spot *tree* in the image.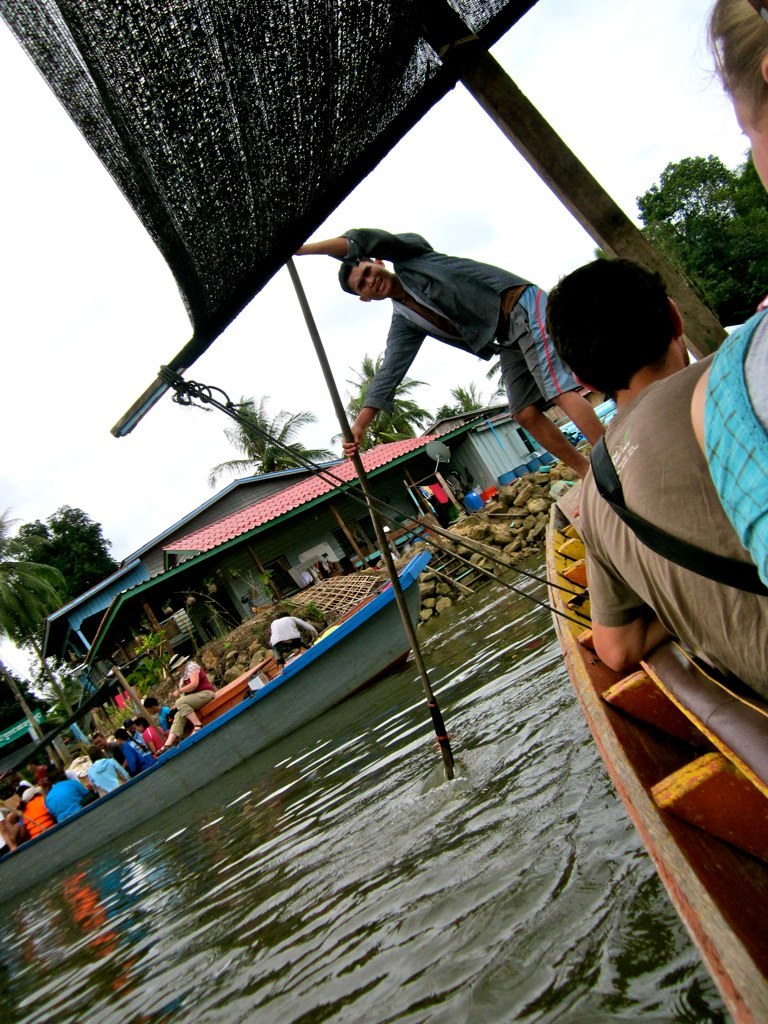
*tree* found at 422/371/486/412.
